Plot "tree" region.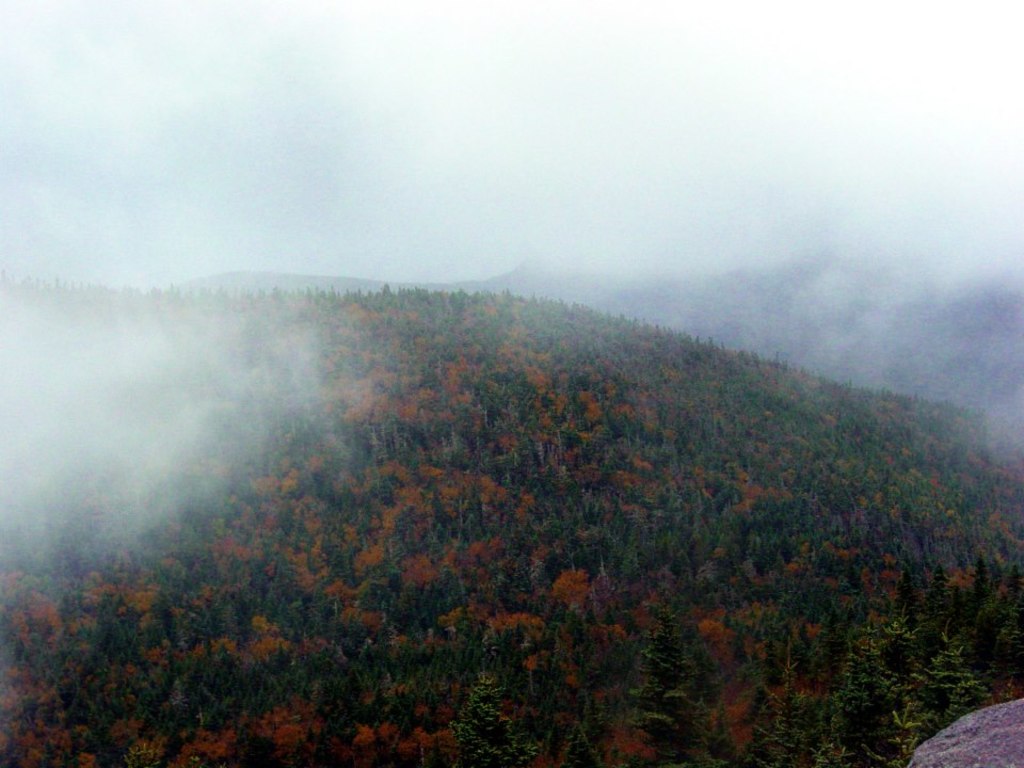
Plotted at [0, 258, 1023, 767].
